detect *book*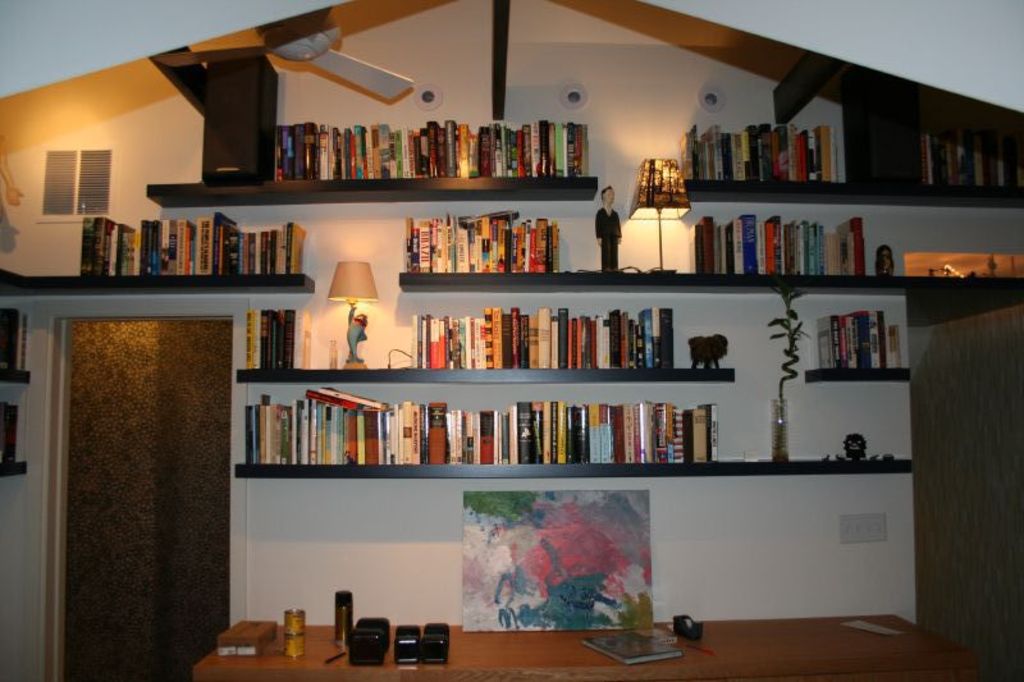
crop(0, 303, 27, 367)
